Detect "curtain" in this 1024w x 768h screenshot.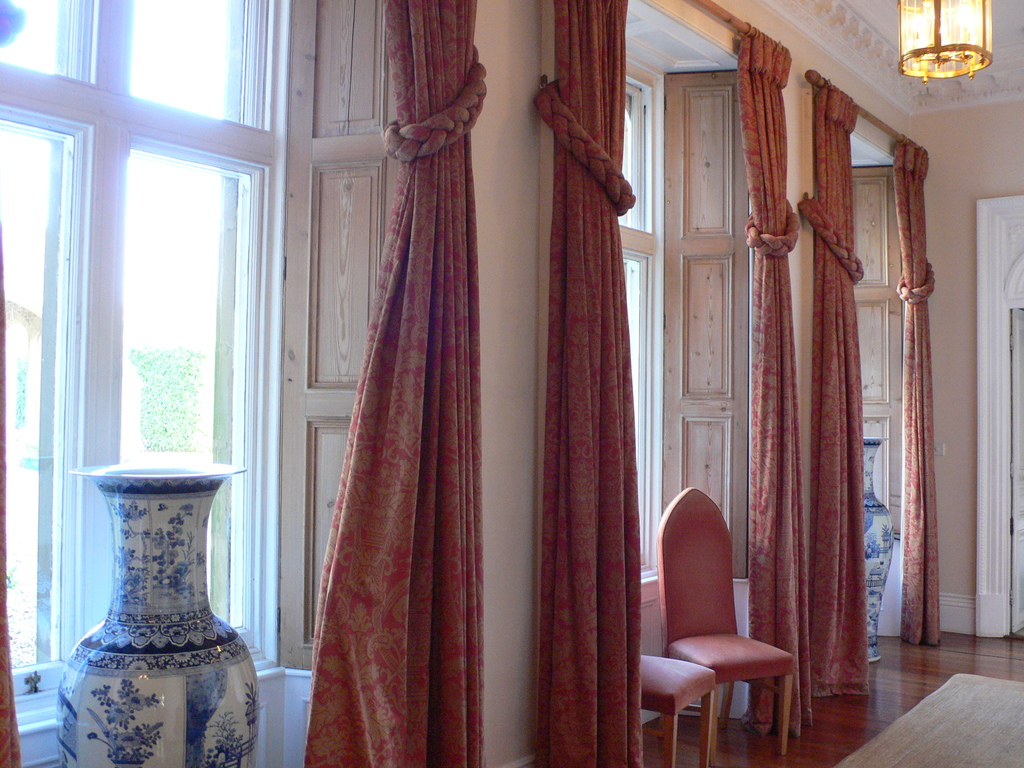
Detection: <region>523, 0, 652, 767</region>.
